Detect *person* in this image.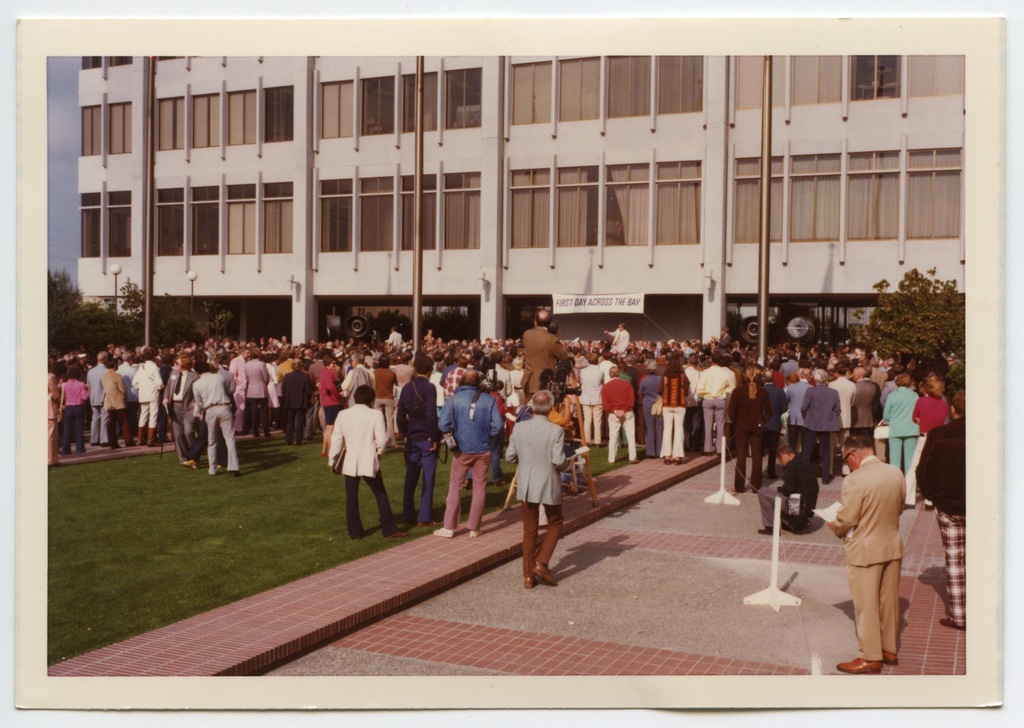
Detection: 696,352,737,454.
